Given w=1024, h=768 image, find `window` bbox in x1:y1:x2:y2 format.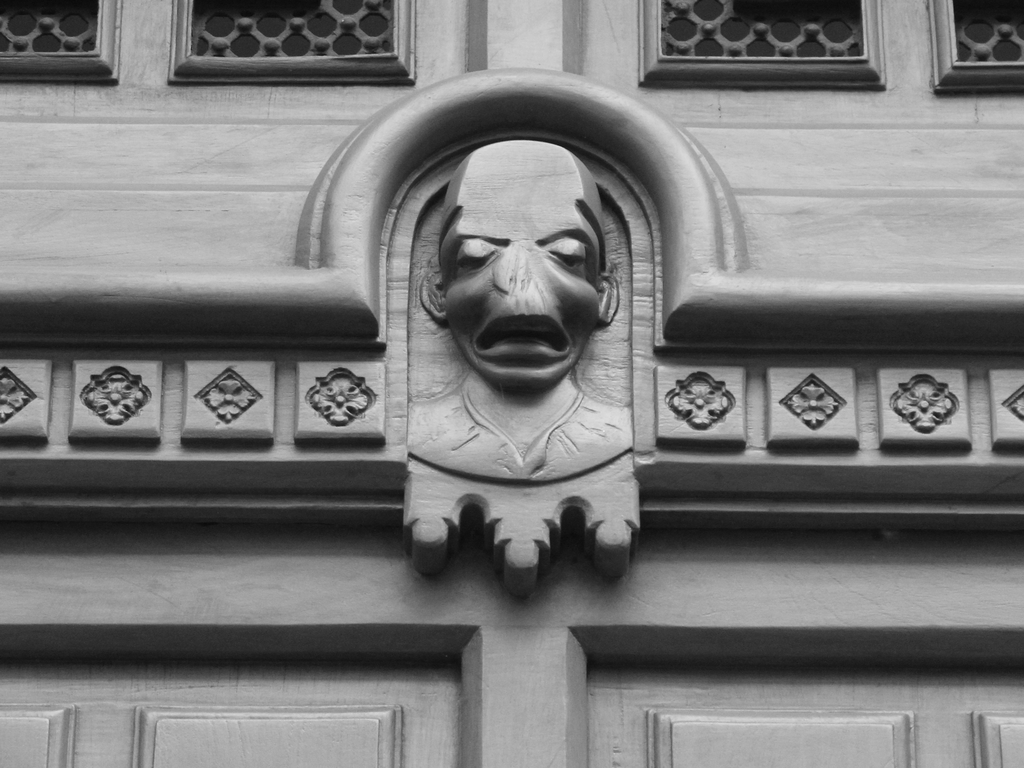
191:0:394:52.
